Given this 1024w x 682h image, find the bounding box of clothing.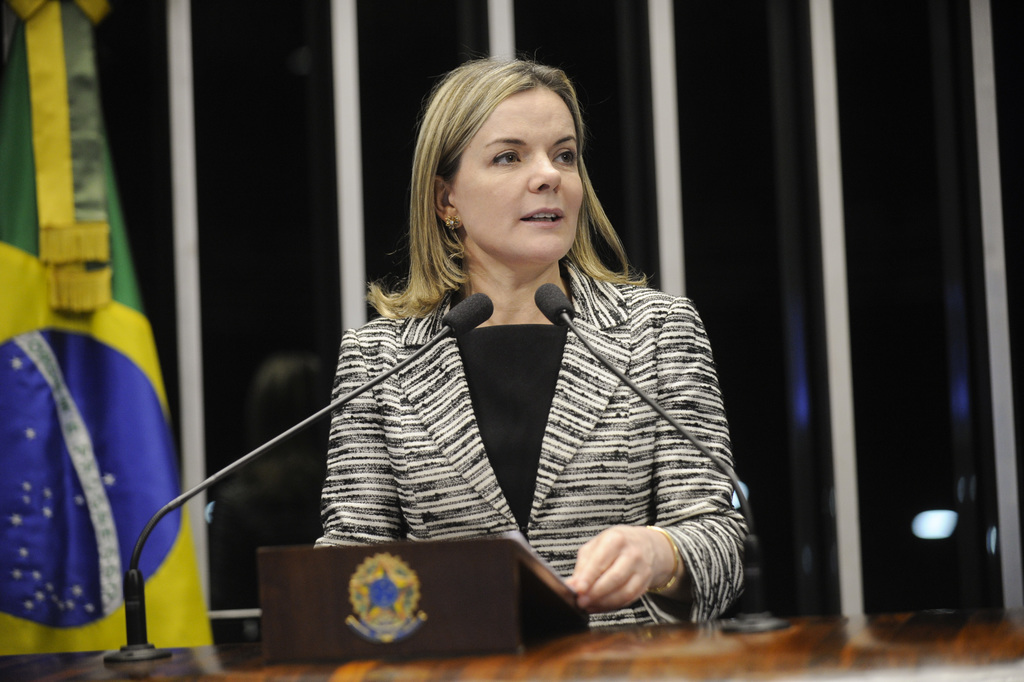
(x1=311, y1=257, x2=749, y2=633).
